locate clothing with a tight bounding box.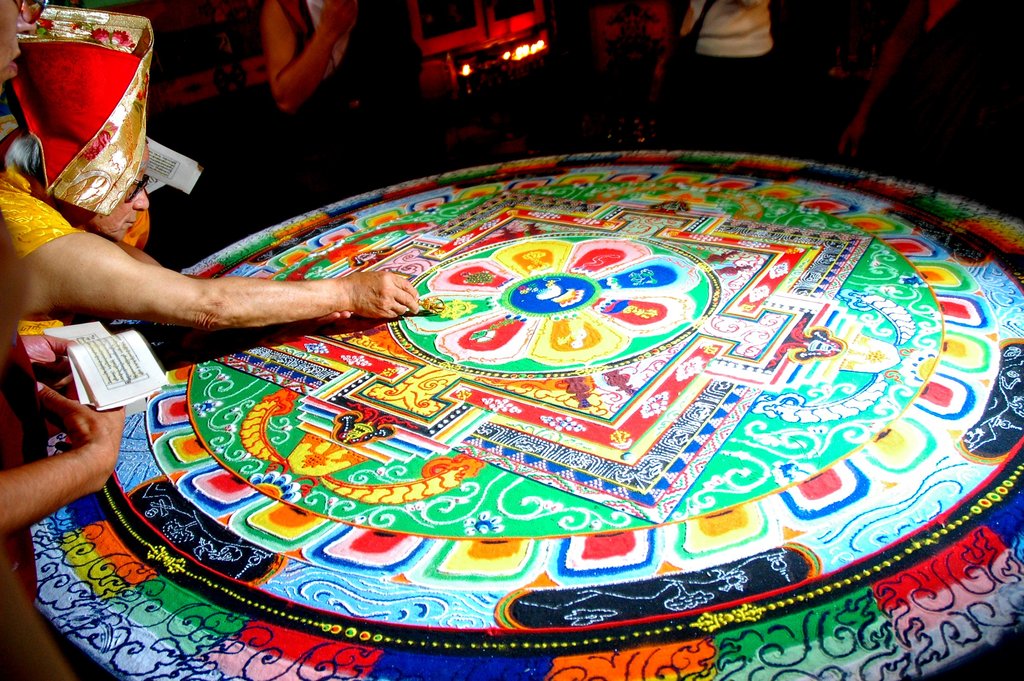
{"left": 283, "top": 0, "right": 413, "bottom": 203}.
